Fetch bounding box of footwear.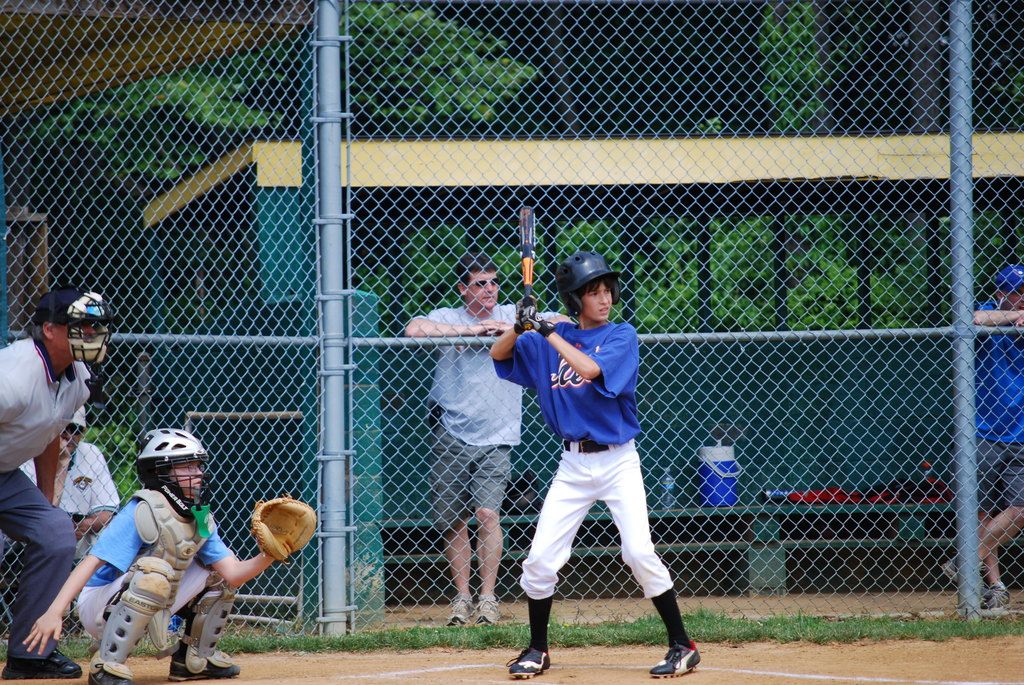
Bbox: bbox(654, 636, 703, 678).
